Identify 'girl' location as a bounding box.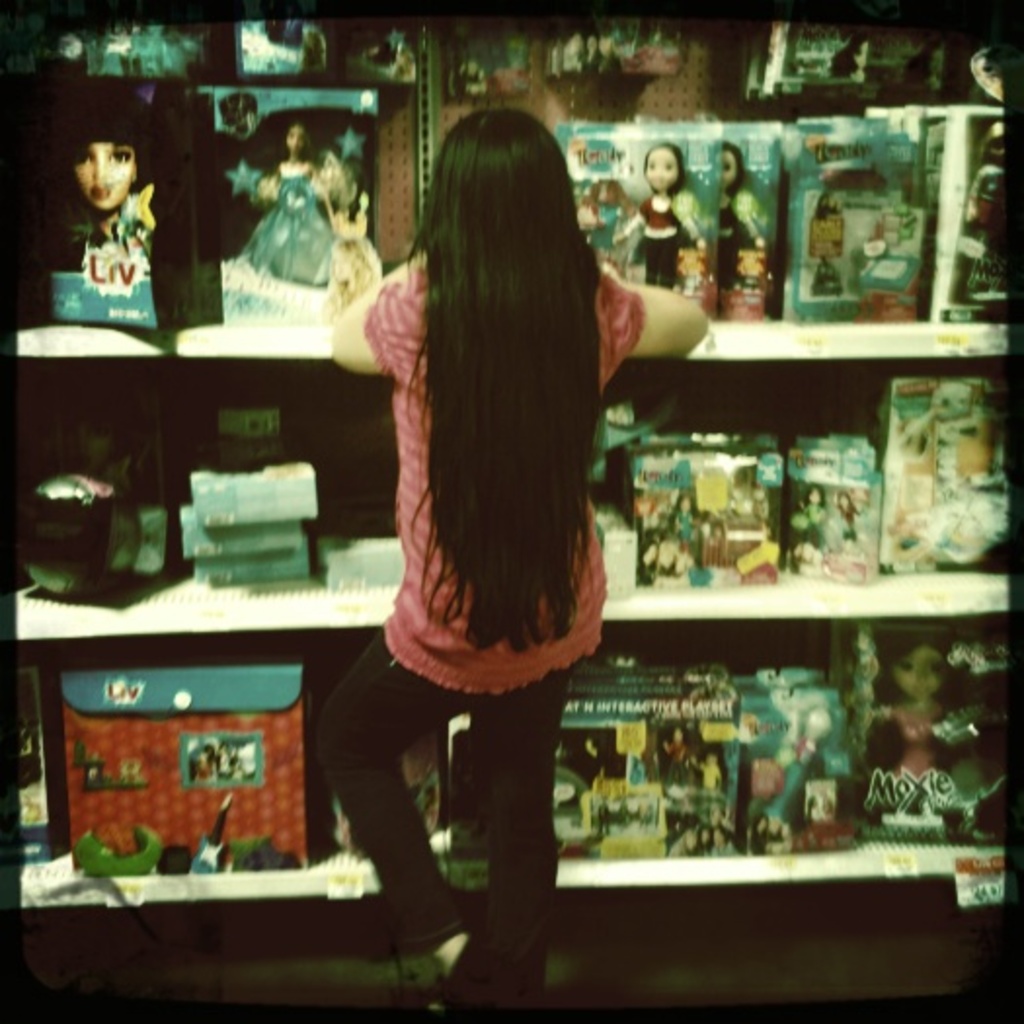
x1=39, y1=123, x2=152, y2=269.
